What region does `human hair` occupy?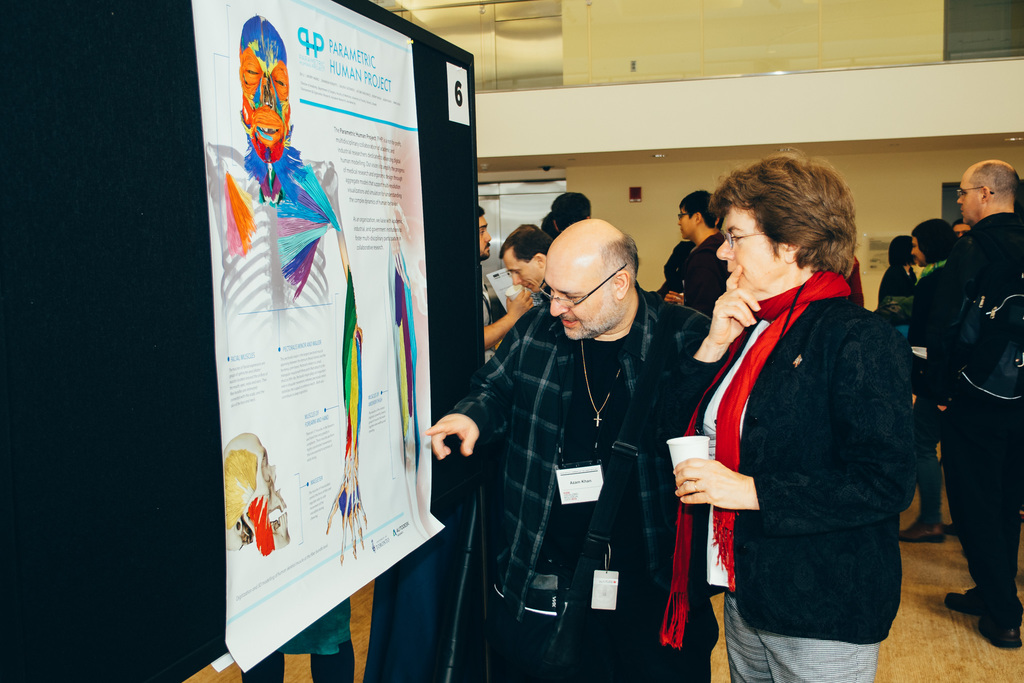
rect(540, 211, 560, 239).
